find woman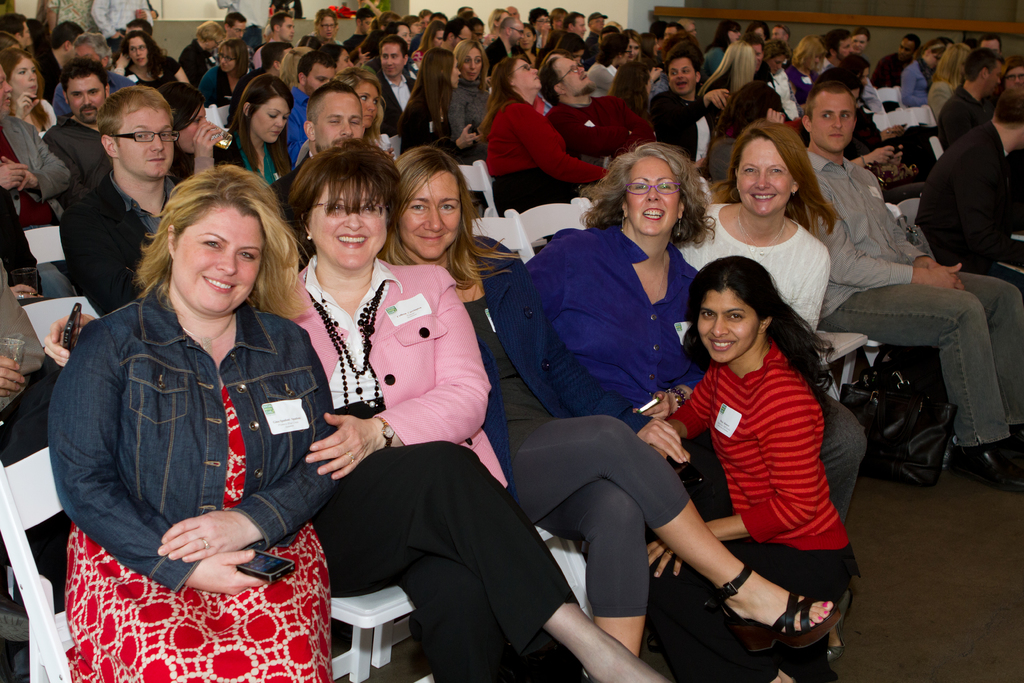
region(306, 10, 344, 49)
